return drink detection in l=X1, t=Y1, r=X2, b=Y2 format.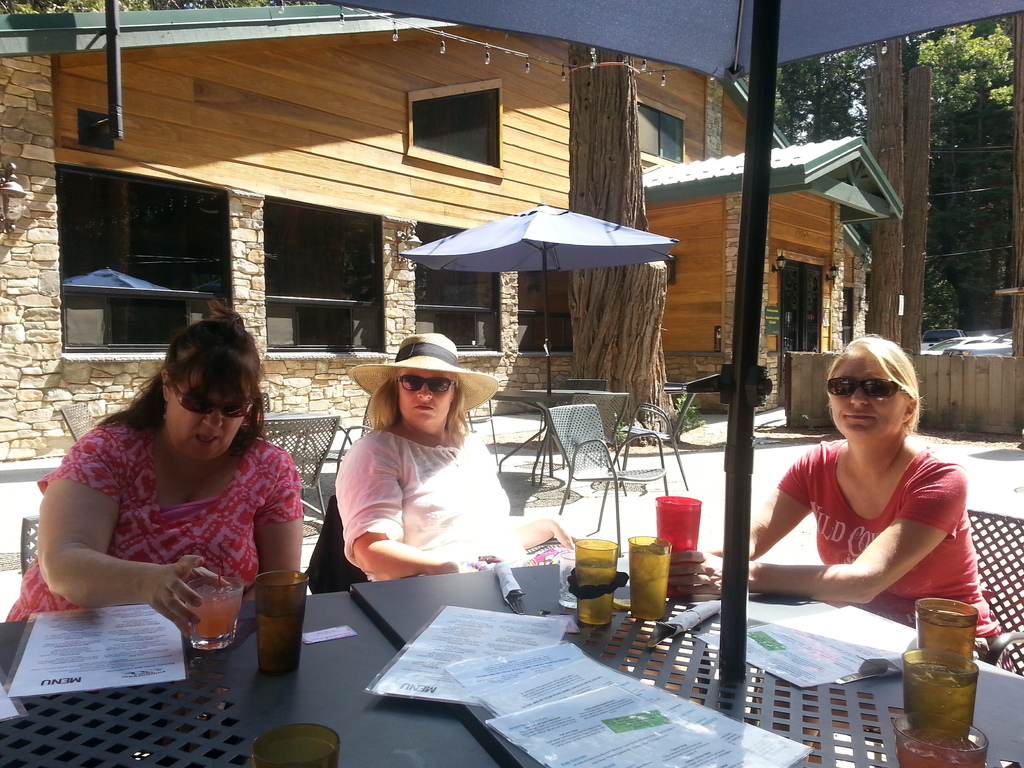
l=184, t=592, r=237, b=638.
